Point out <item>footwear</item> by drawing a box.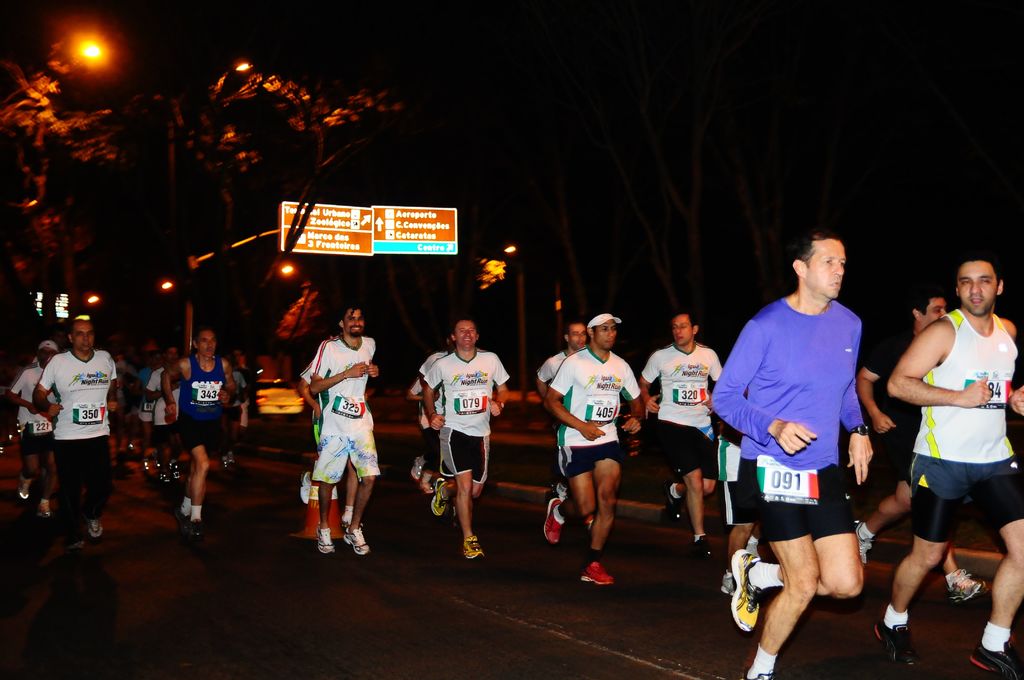
{"x1": 17, "y1": 482, "x2": 29, "y2": 498}.
